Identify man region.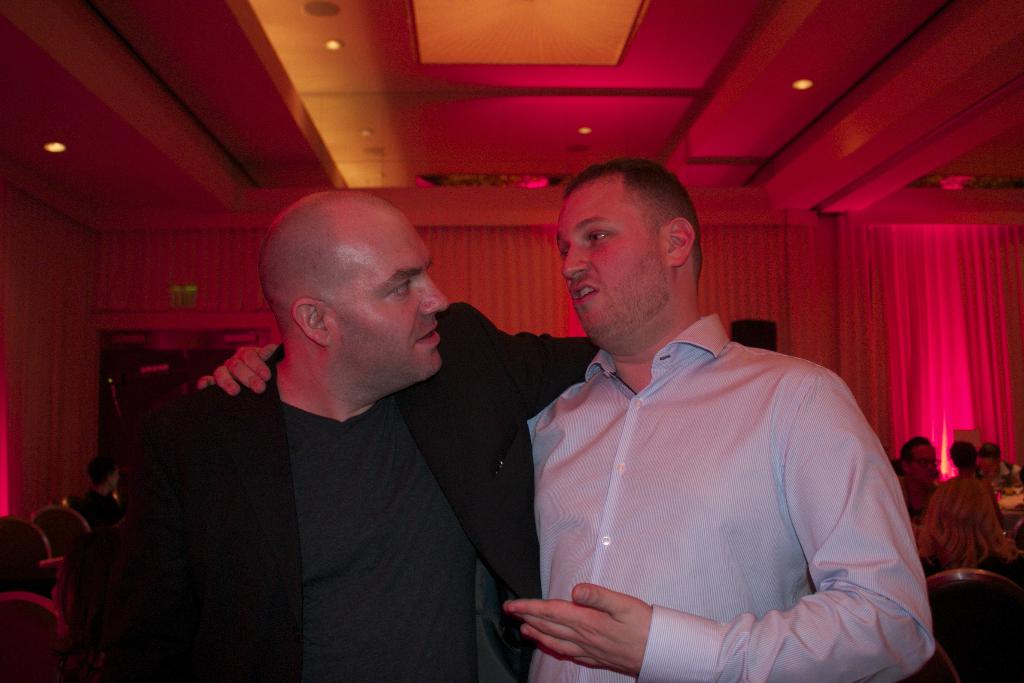
Region: box(980, 441, 1018, 479).
